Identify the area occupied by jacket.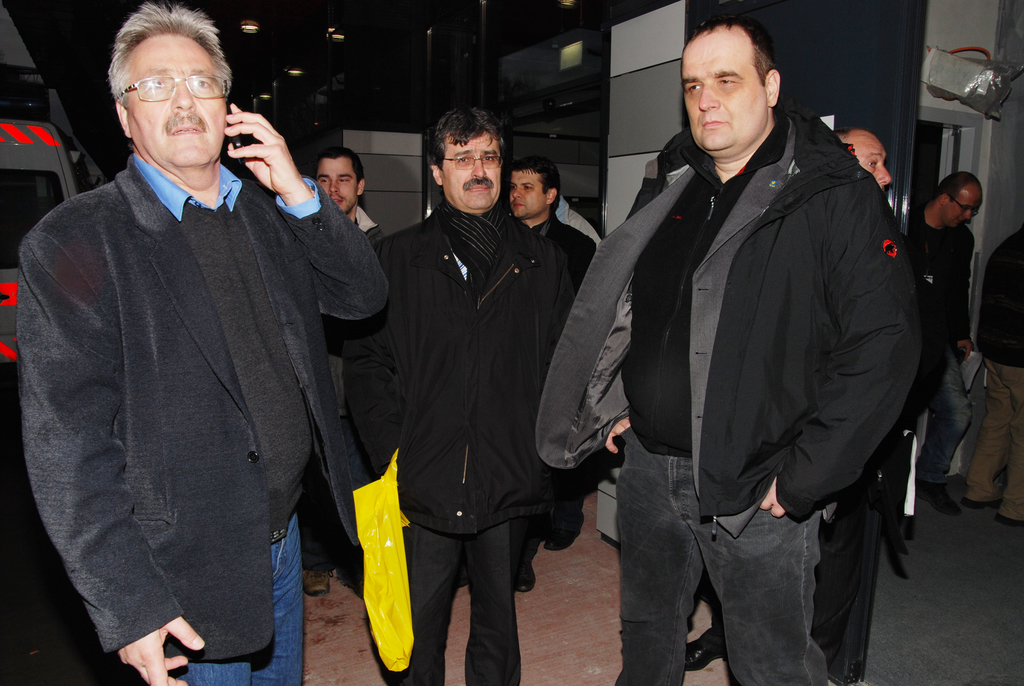
Area: {"x1": 580, "y1": 66, "x2": 922, "y2": 550}.
